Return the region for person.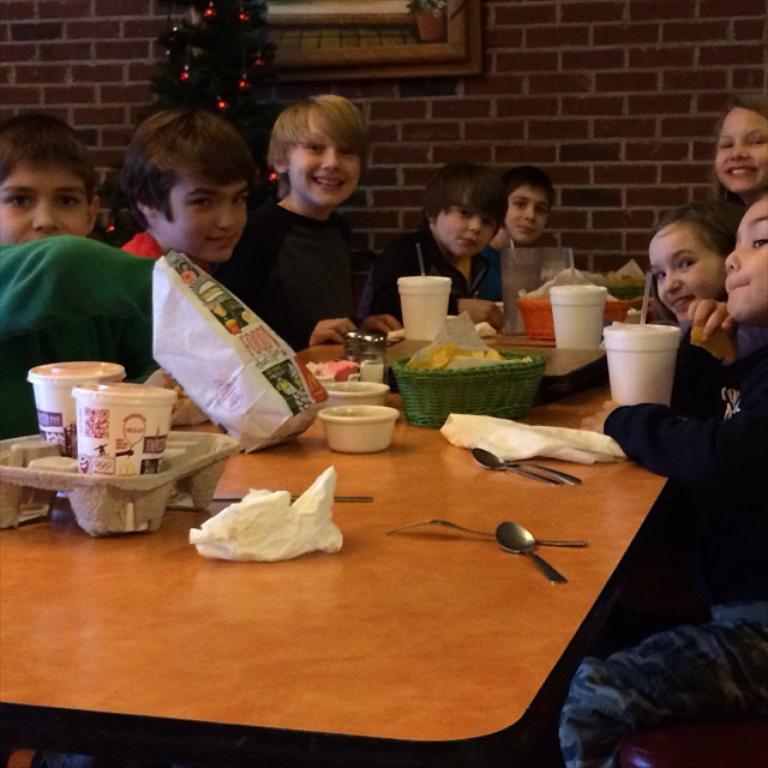
left=718, top=90, right=767, bottom=206.
